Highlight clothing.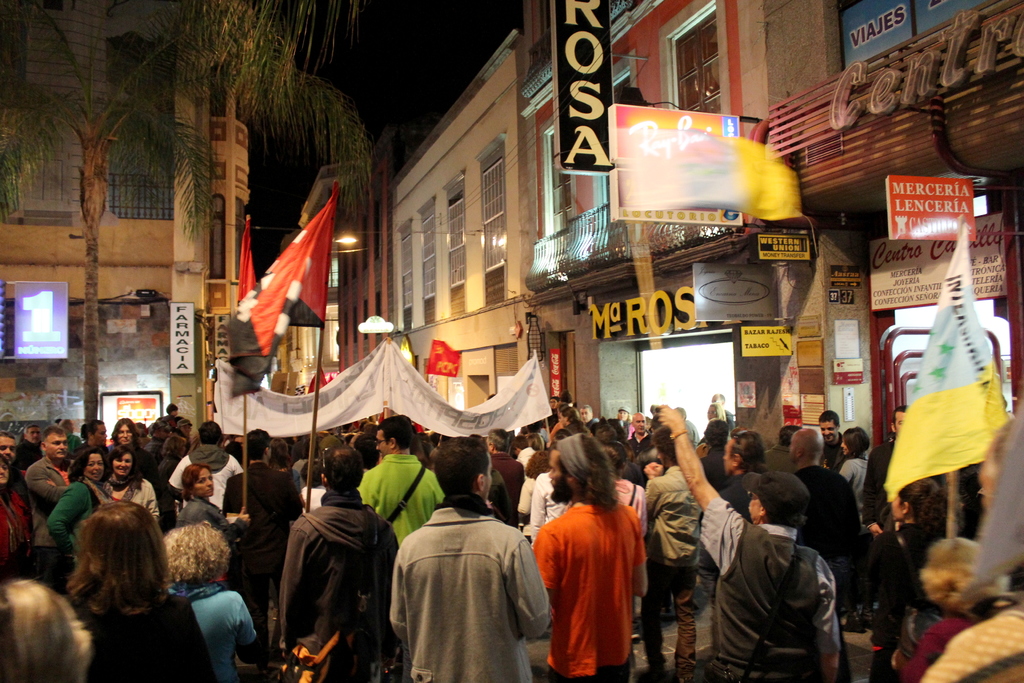
Highlighted region: bbox(79, 594, 216, 682).
